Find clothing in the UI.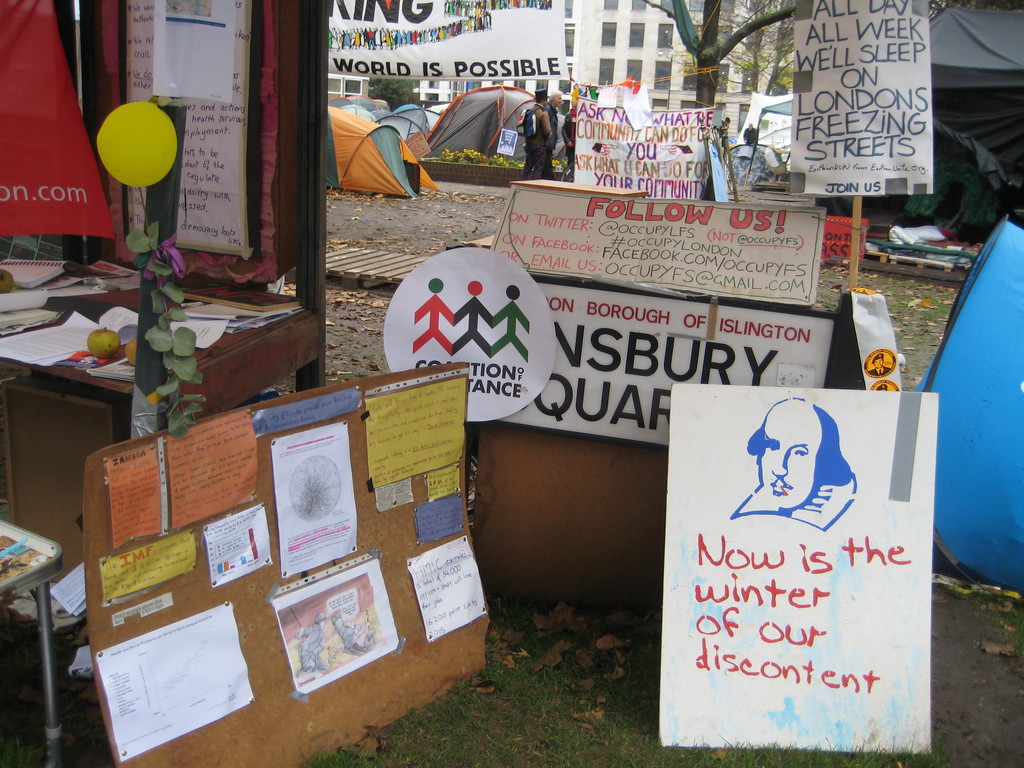
UI element at 561 108 573 170.
